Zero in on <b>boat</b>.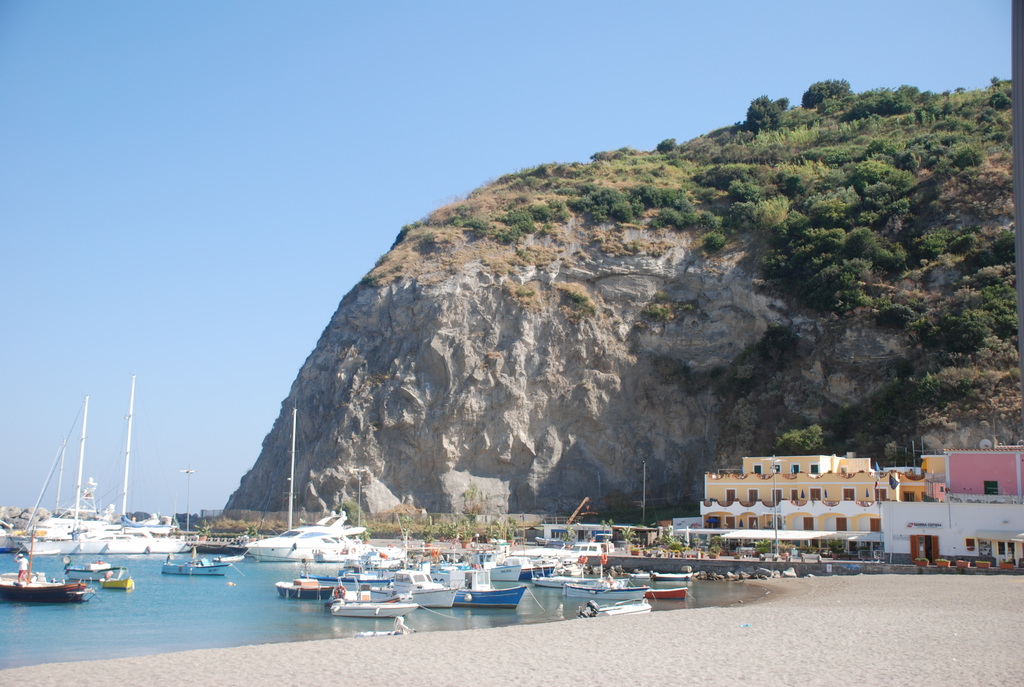
Zeroed in: x1=501, y1=536, x2=615, y2=564.
